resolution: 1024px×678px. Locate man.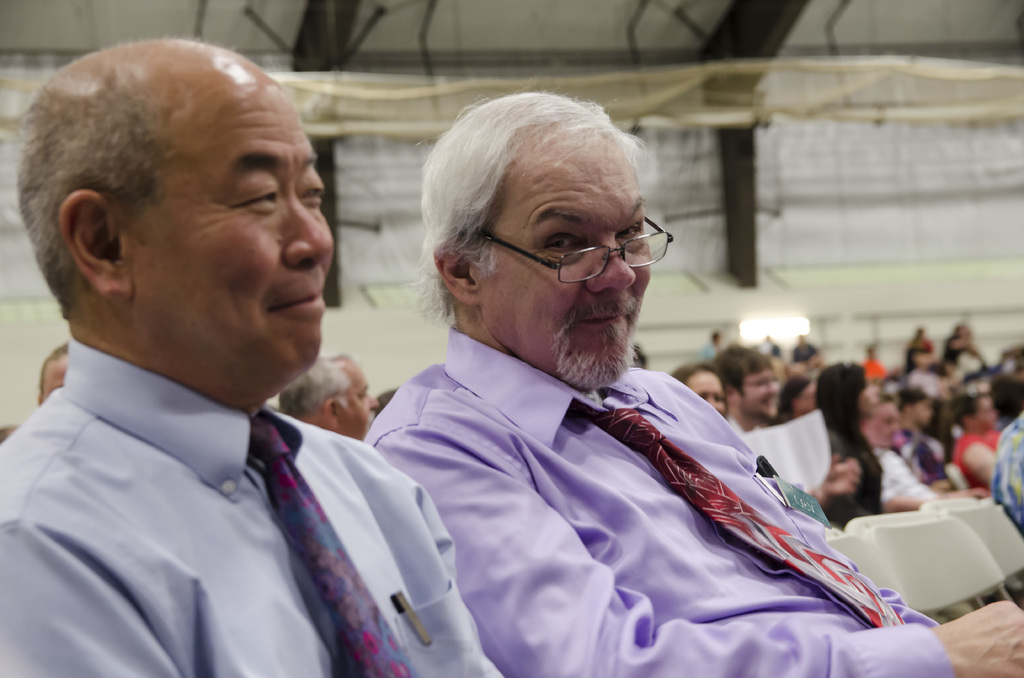
crop(360, 90, 1023, 677).
